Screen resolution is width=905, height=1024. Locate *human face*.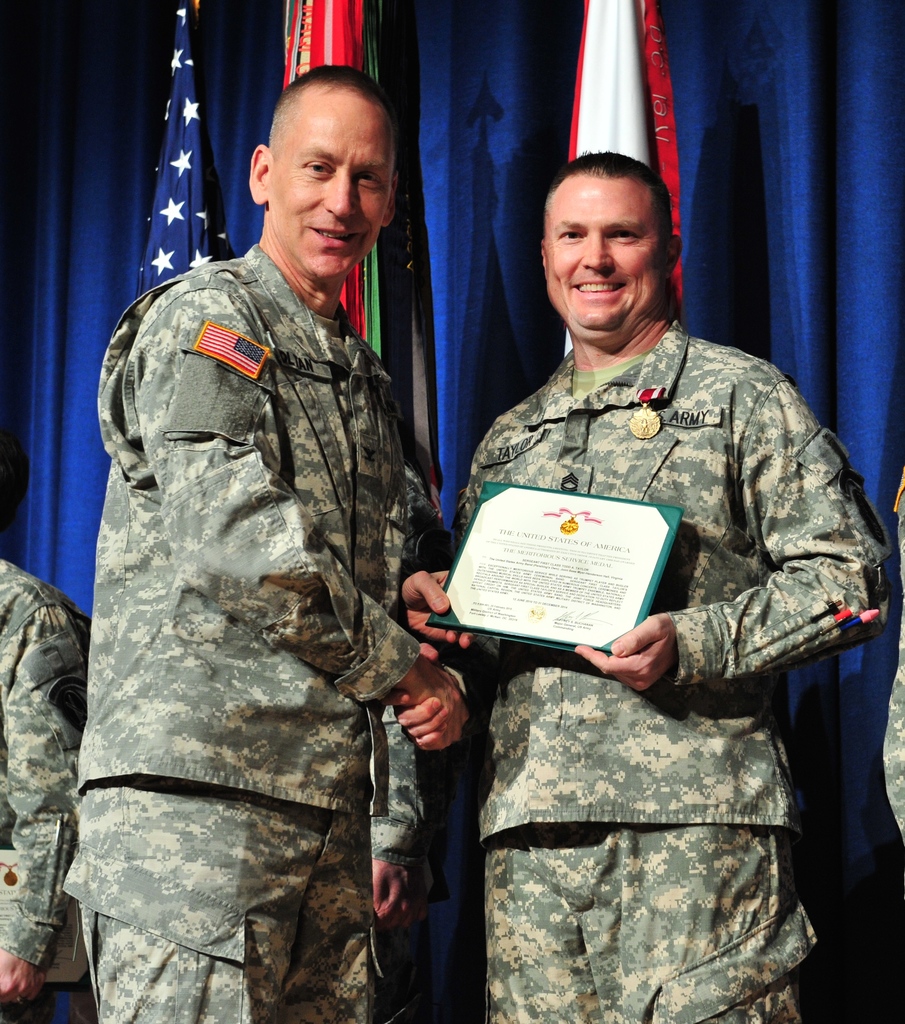
548, 174, 672, 333.
